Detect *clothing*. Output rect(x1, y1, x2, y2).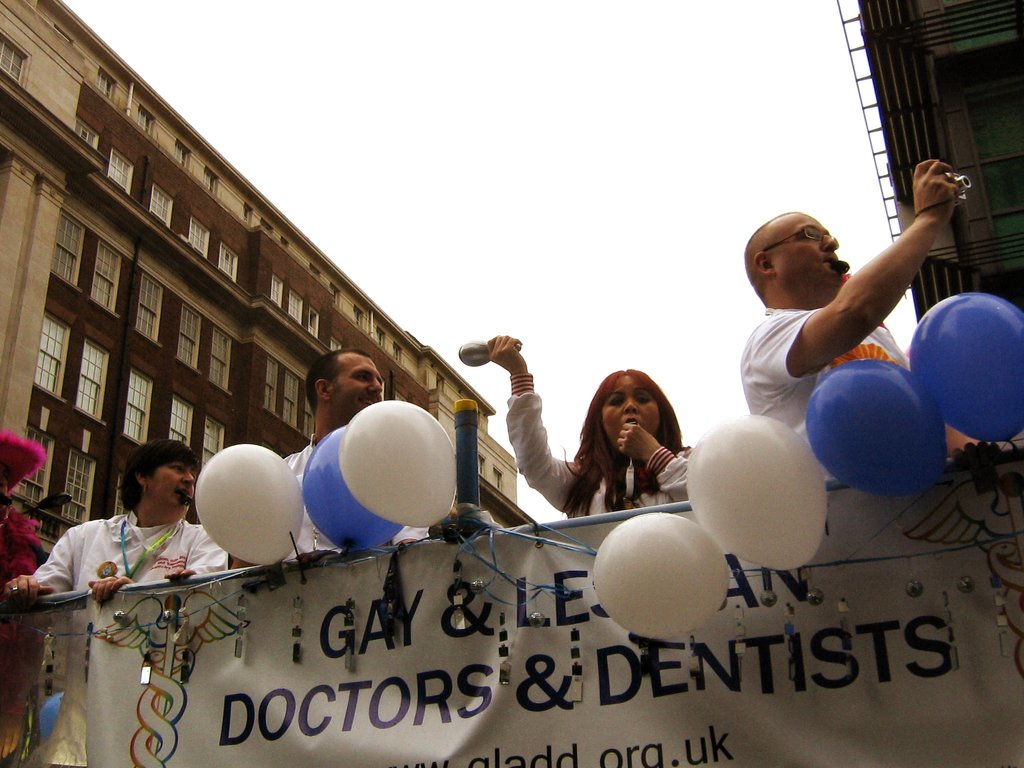
rect(281, 430, 435, 563).
